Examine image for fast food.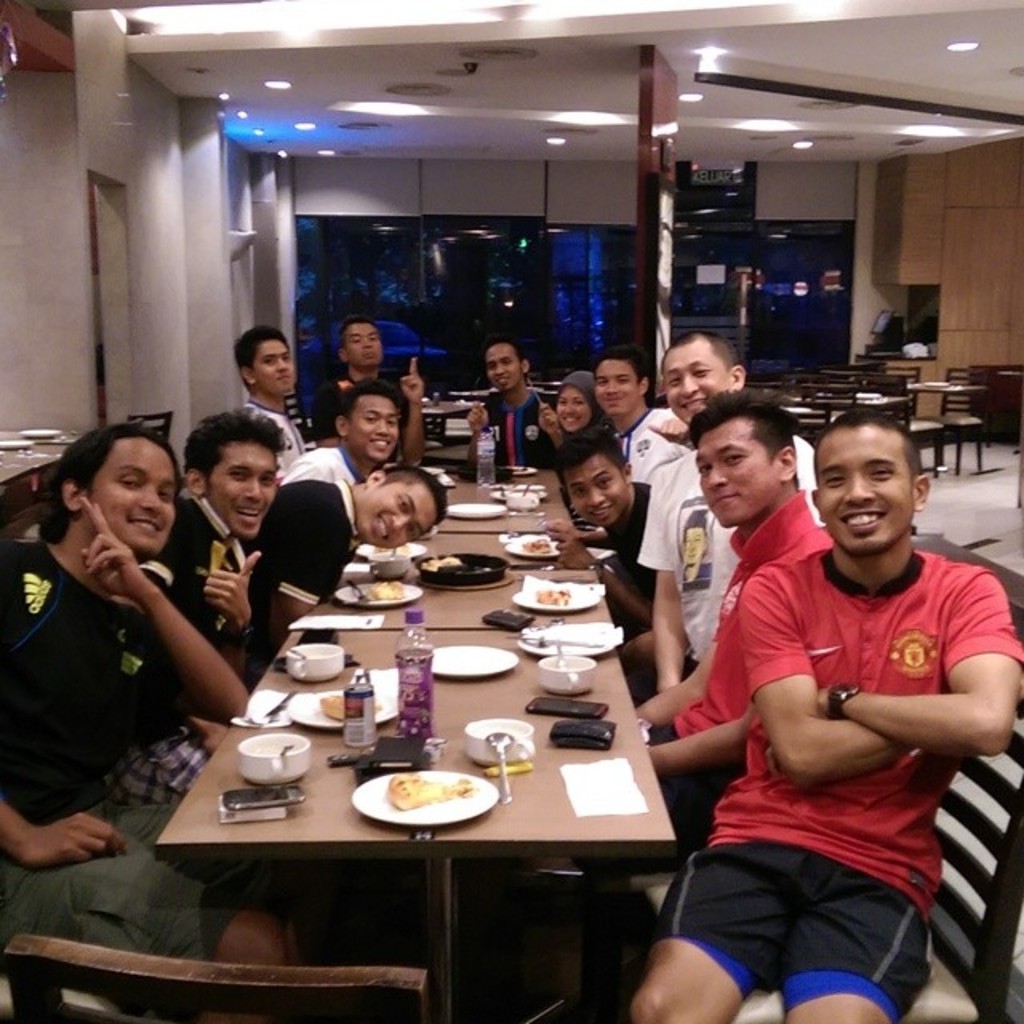
Examination result: select_region(354, 581, 406, 603).
